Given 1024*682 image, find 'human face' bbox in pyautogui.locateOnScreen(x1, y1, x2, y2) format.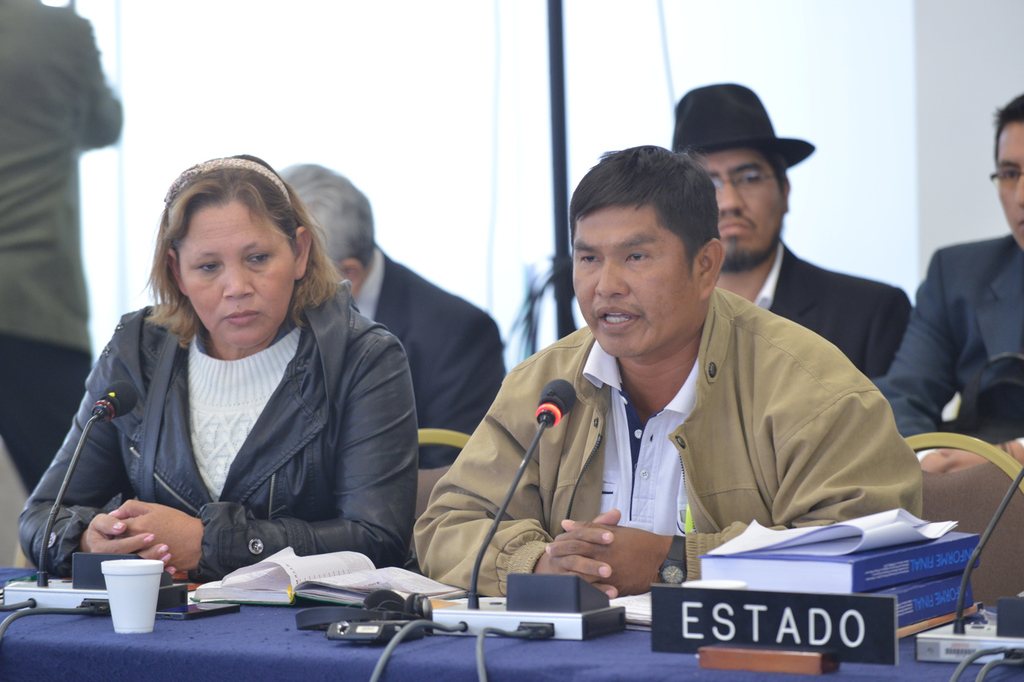
pyautogui.locateOnScreen(182, 209, 301, 354).
